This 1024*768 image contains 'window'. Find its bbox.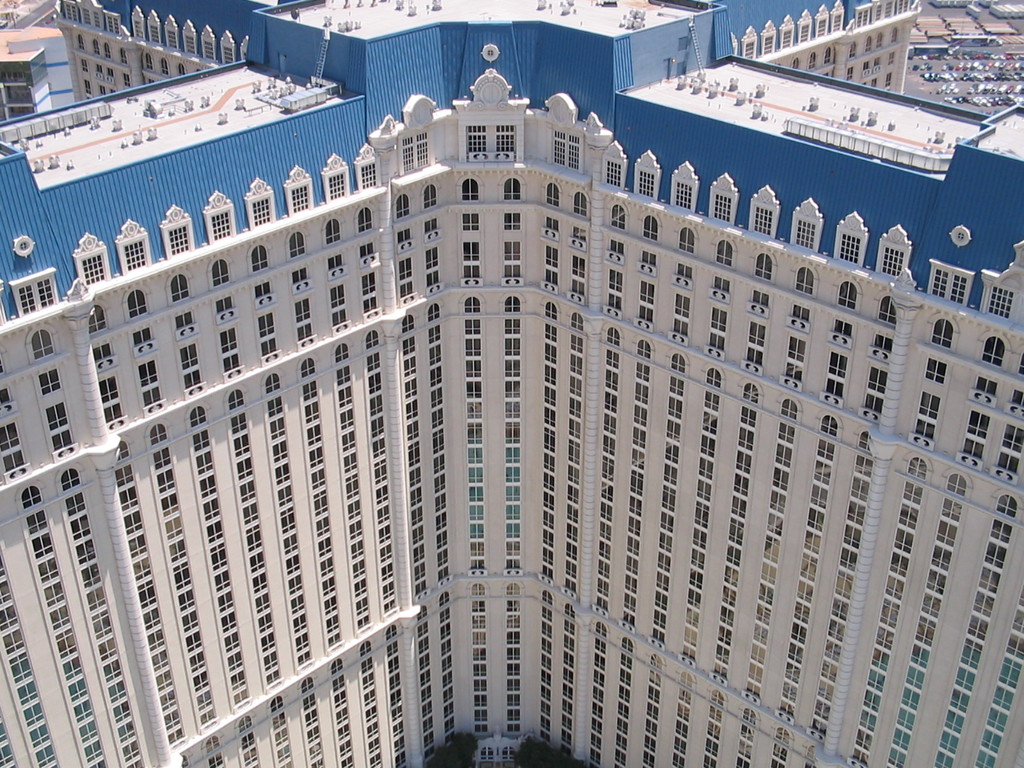
bbox(376, 502, 394, 521).
